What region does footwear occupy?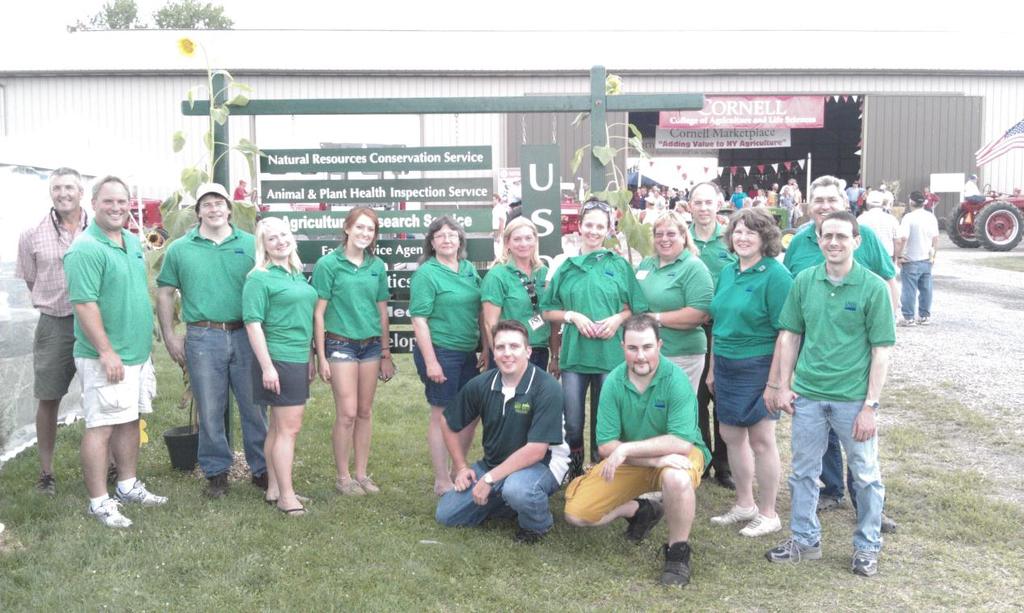
bbox(765, 531, 825, 562).
